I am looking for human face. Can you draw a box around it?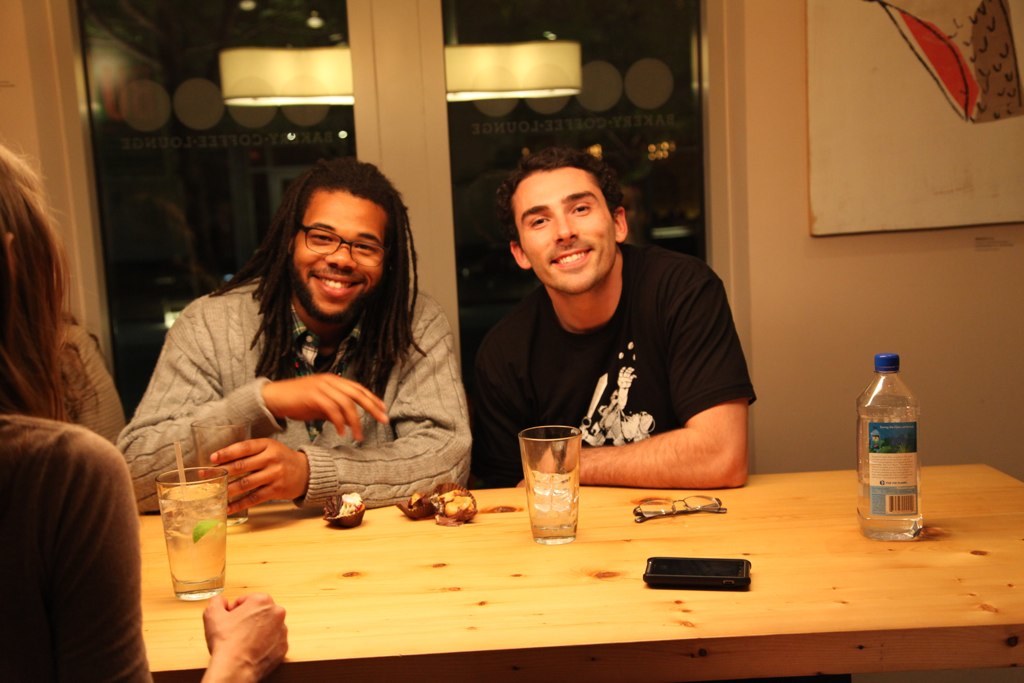
Sure, the bounding box is (295,187,391,315).
